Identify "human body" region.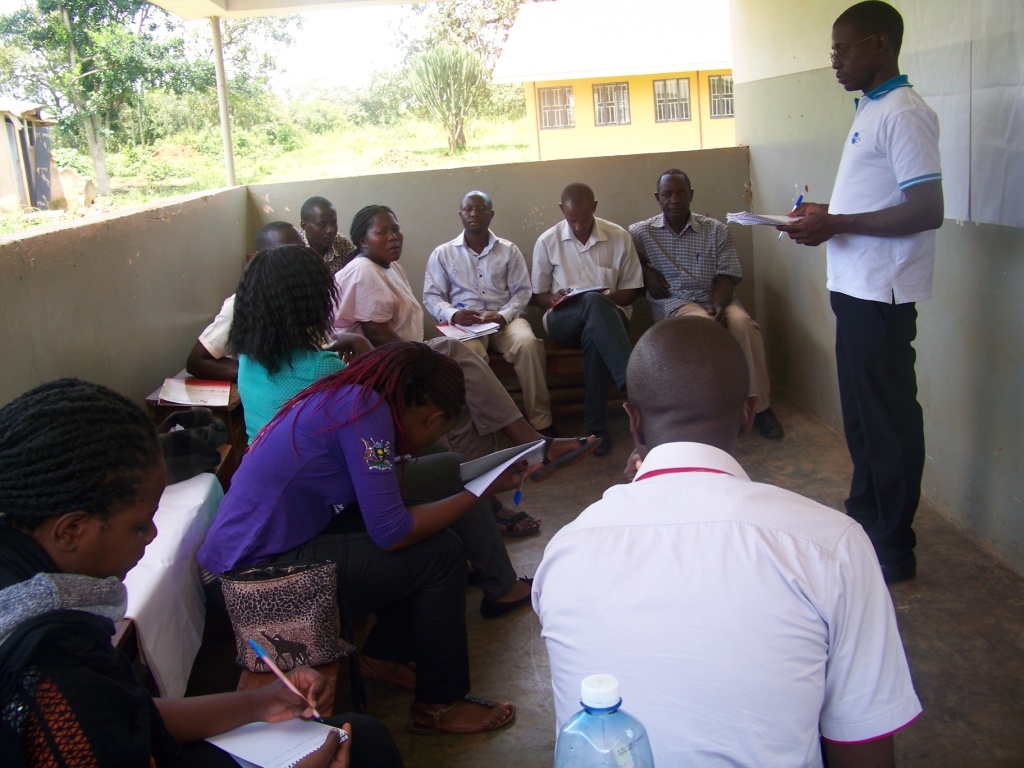
Region: 532,177,638,453.
